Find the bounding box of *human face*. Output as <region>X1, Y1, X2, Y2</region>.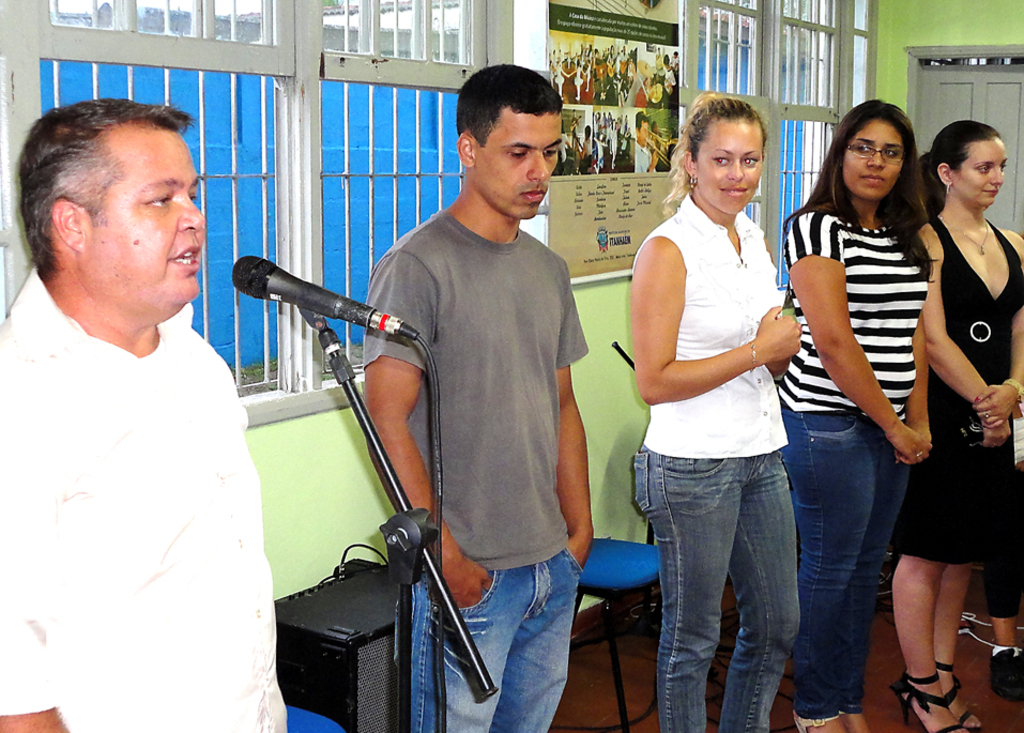
<region>843, 119, 903, 198</region>.
